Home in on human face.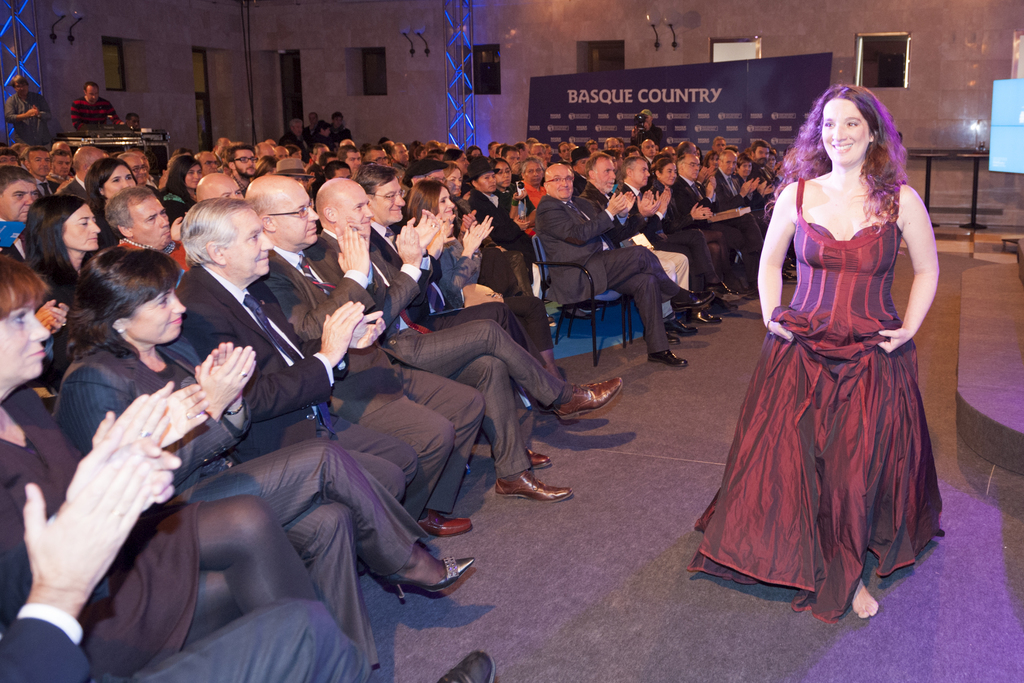
Homed in at <region>397, 145, 408, 159</region>.
